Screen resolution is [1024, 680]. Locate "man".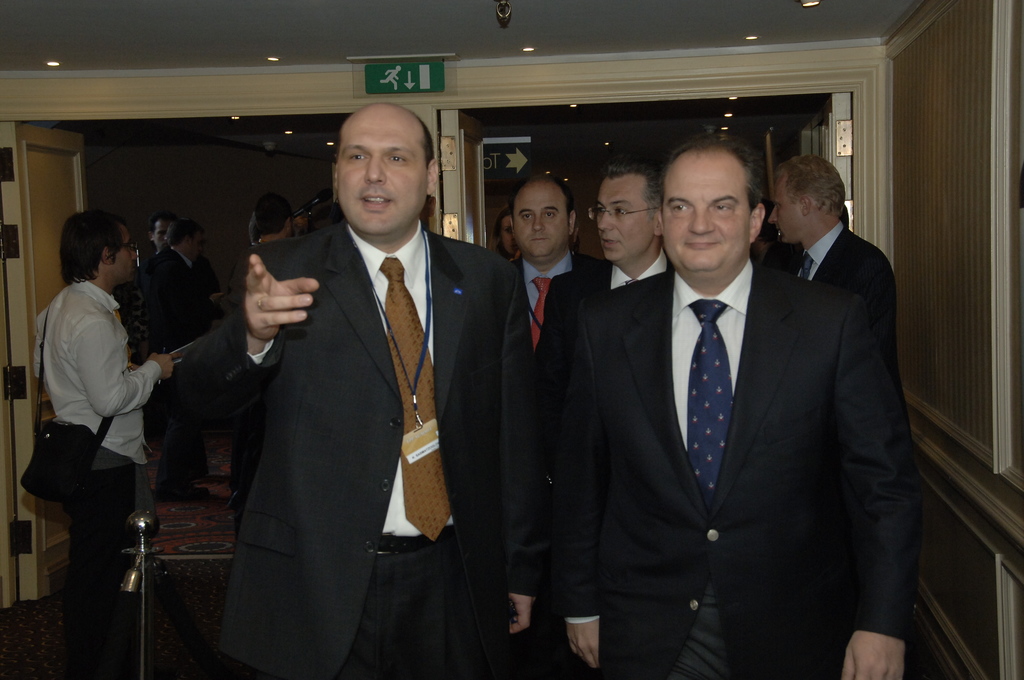
pyautogui.locateOnScreen(496, 213, 523, 257).
